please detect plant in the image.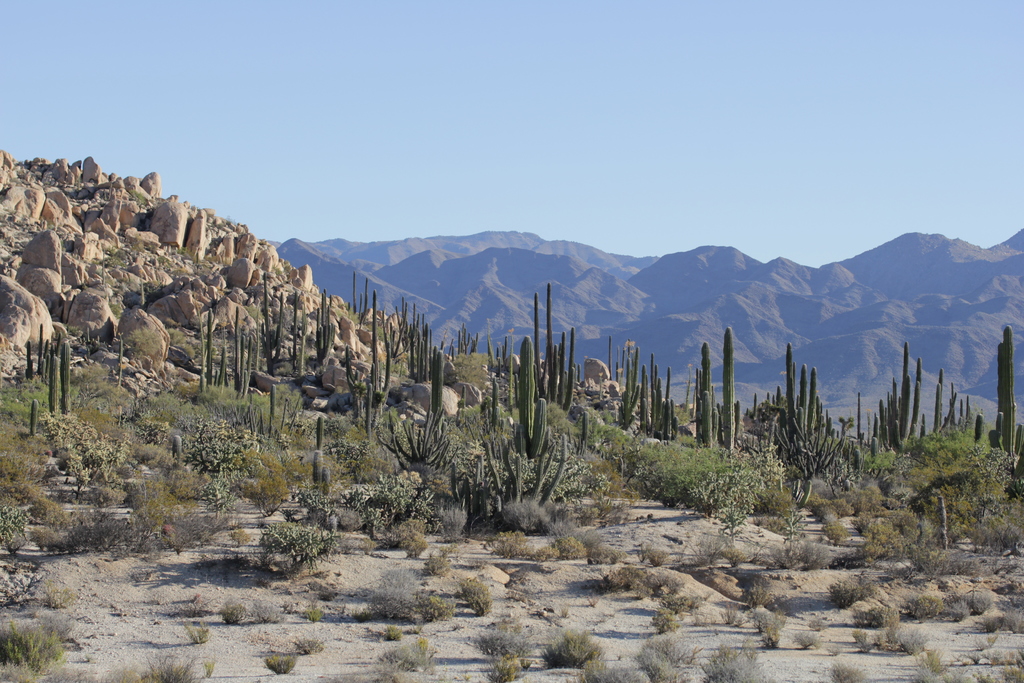
pyautogui.locateOnScreen(407, 622, 424, 636).
